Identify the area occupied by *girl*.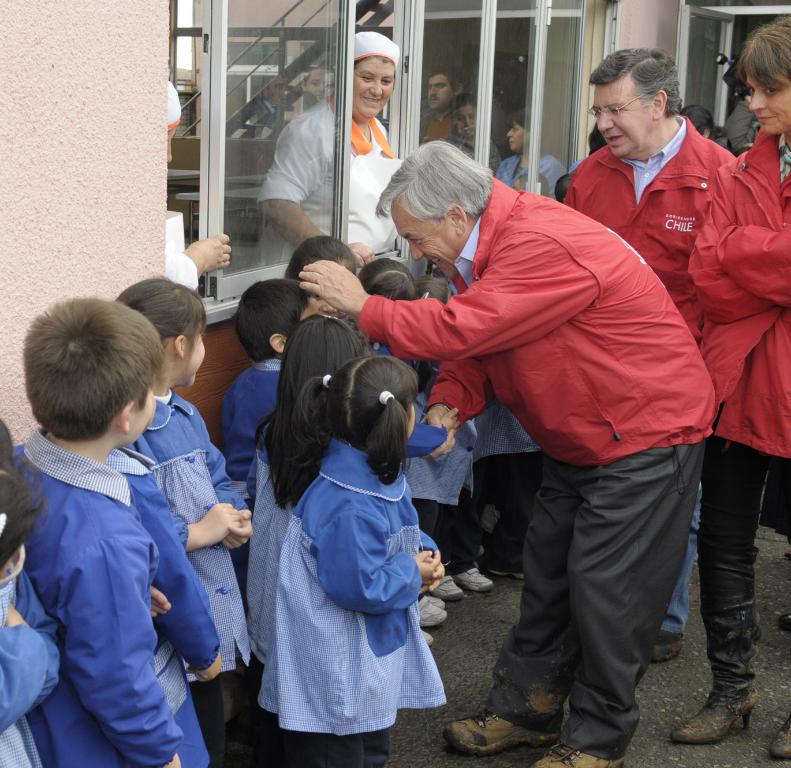
Area: box(118, 274, 255, 767).
